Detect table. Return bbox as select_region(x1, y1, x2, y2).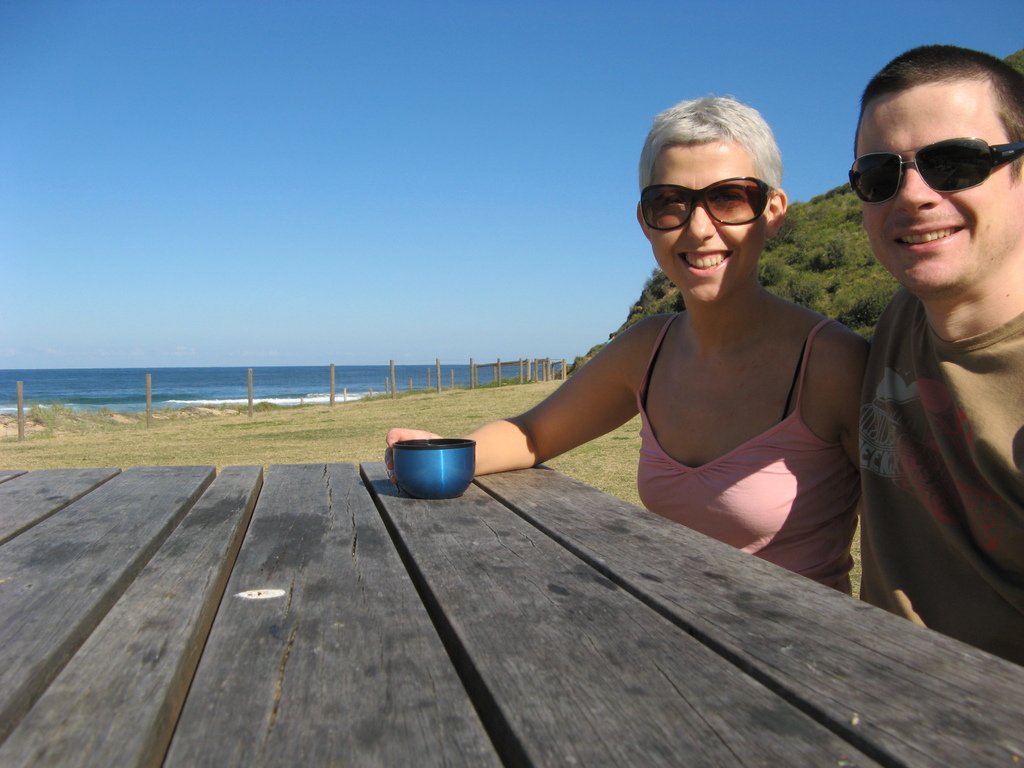
select_region(0, 464, 1023, 767).
